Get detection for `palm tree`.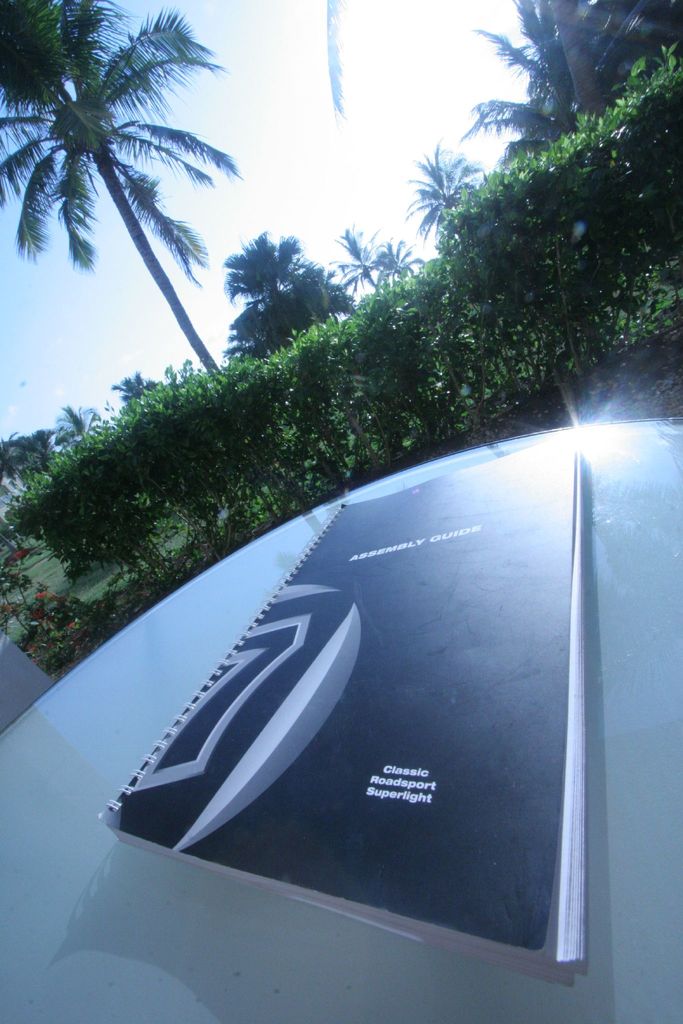
Detection: 489/44/577/152.
